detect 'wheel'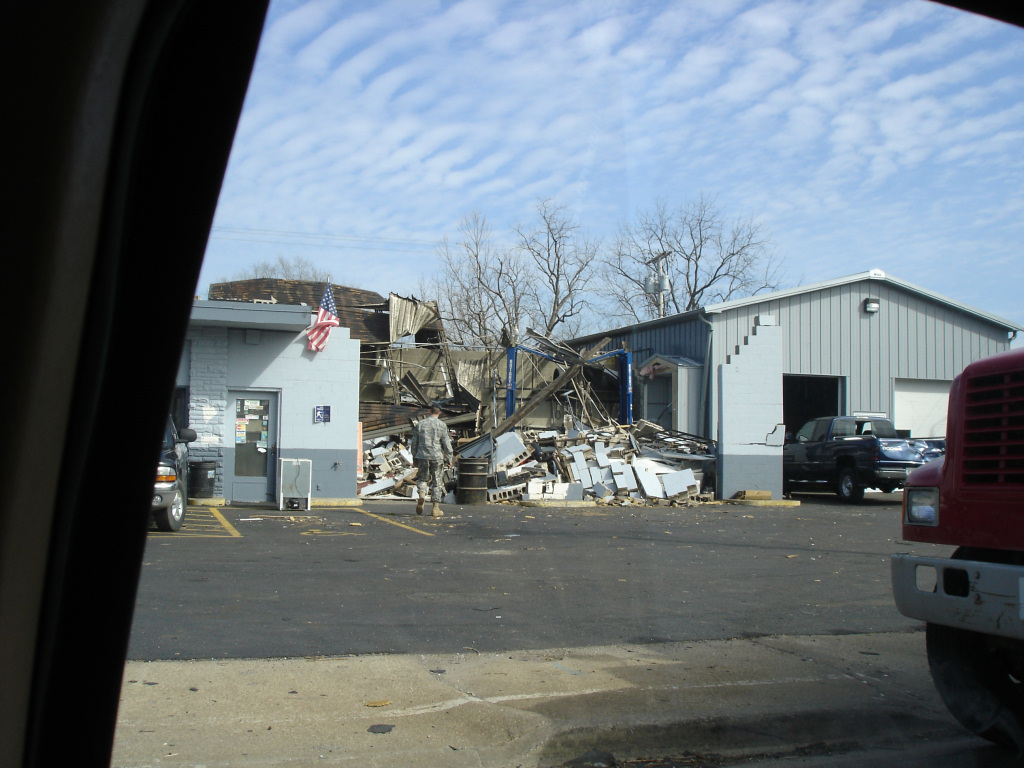
rect(835, 467, 863, 504)
